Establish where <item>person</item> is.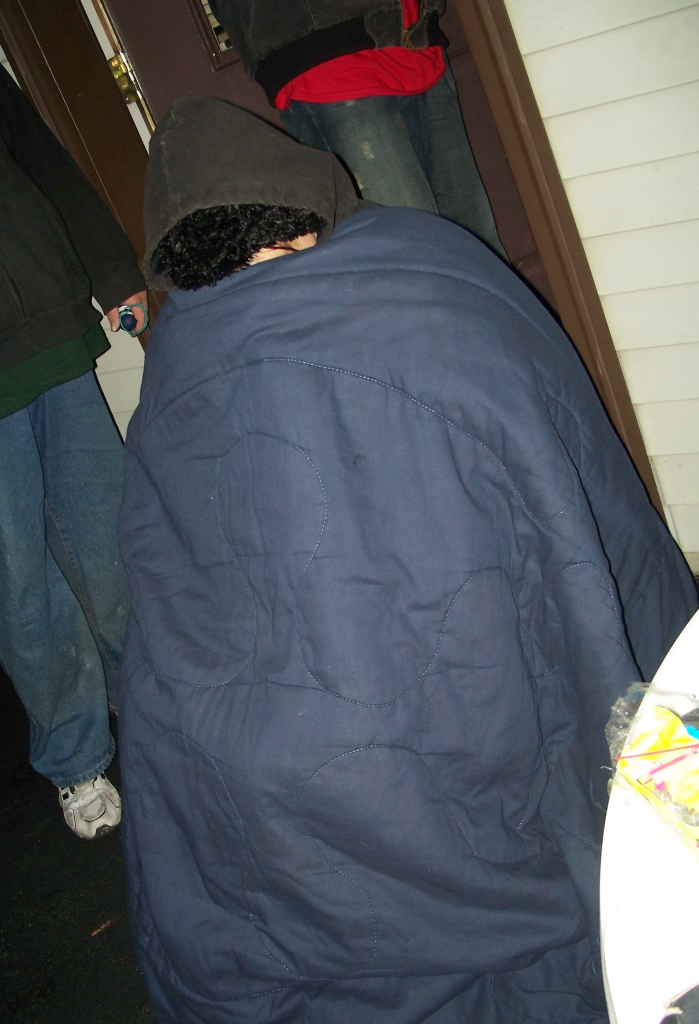
Established at region(111, 88, 684, 1023).
